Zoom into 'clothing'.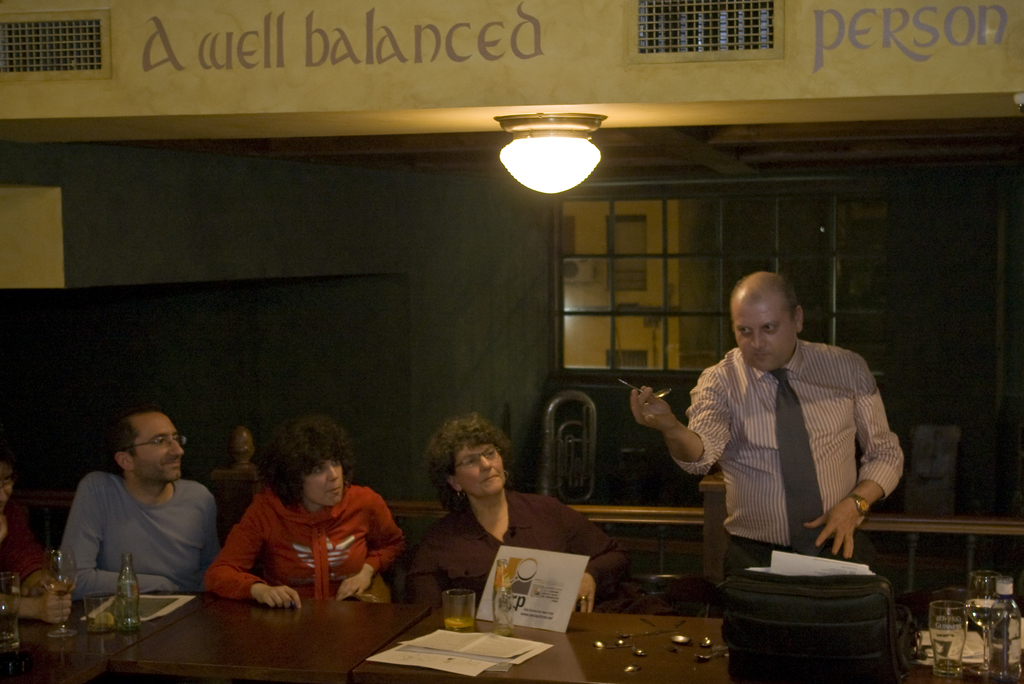
Zoom target: {"left": 680, "top": 322, "right": 905, "bottom": 592}.
